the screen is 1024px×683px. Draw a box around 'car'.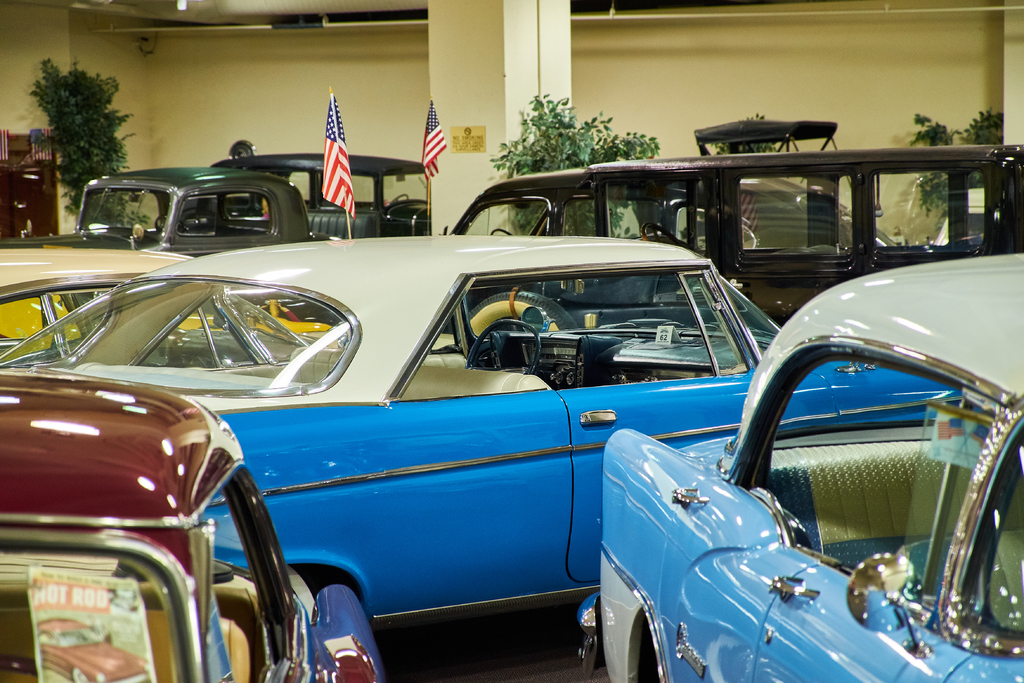
(212,146,436,244).
